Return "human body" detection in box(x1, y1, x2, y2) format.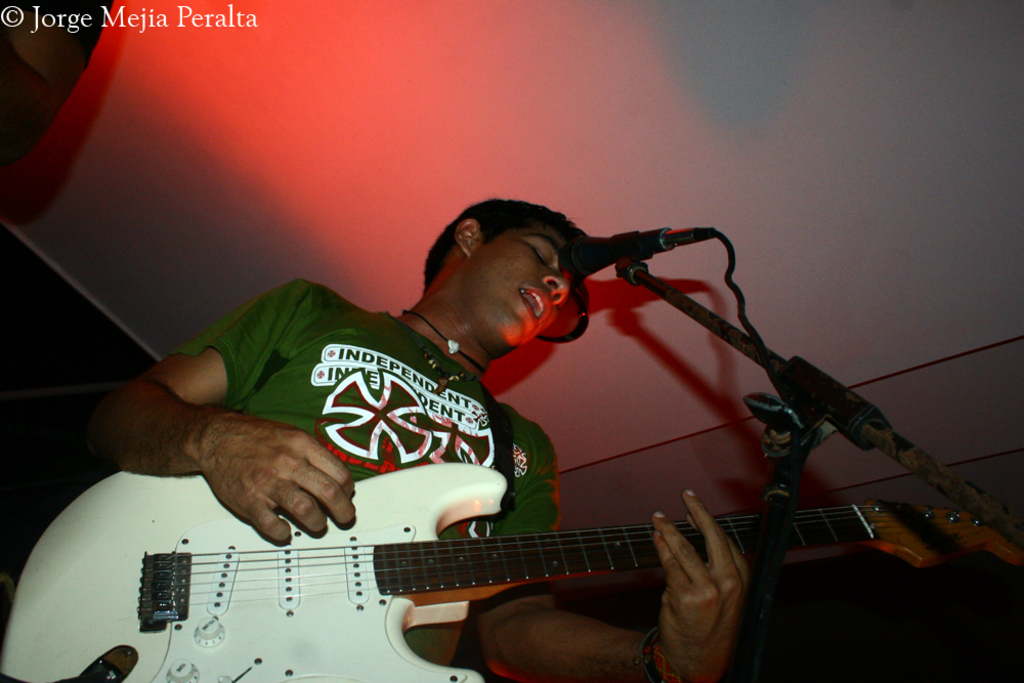
box(170, 276, 566, 659).
